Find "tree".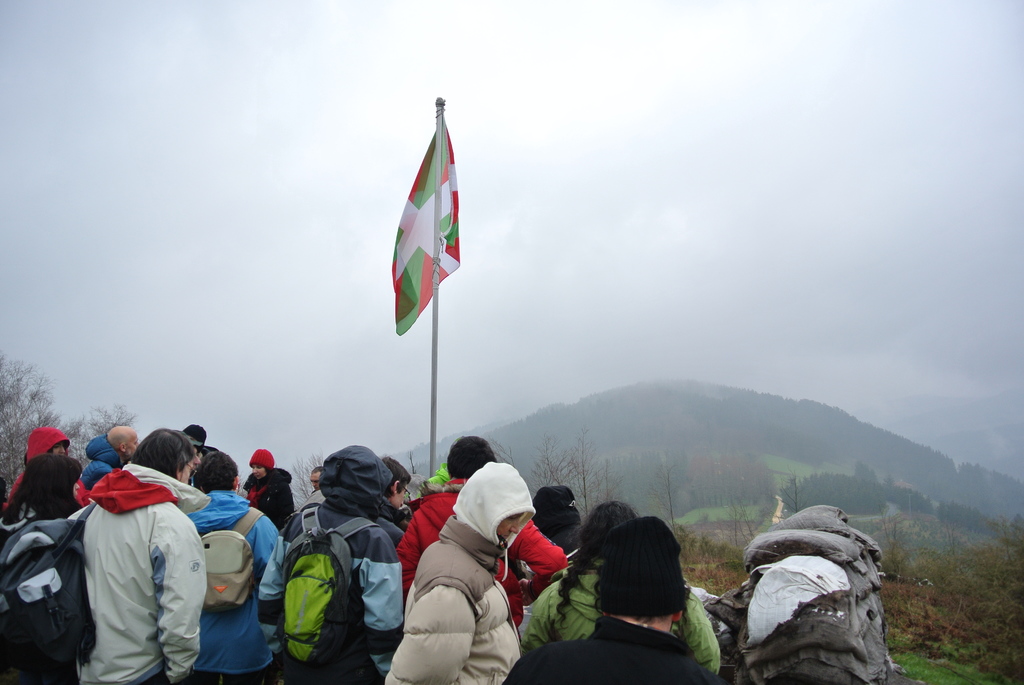
locate(528, 432, 591, 489).
